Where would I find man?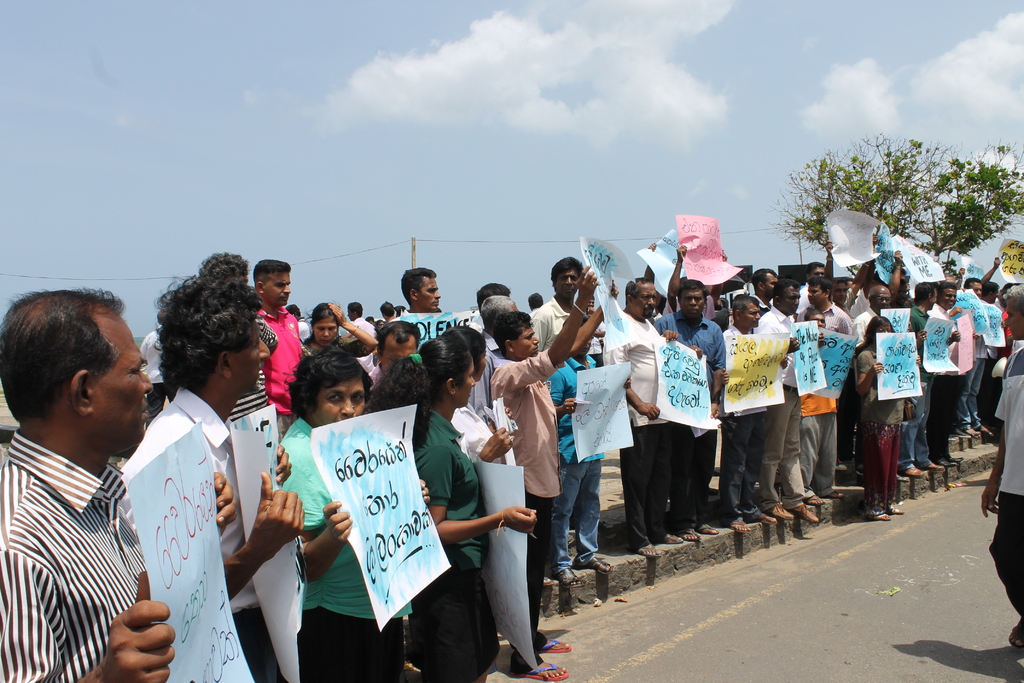
At box=[470, 297, 521, 423].
